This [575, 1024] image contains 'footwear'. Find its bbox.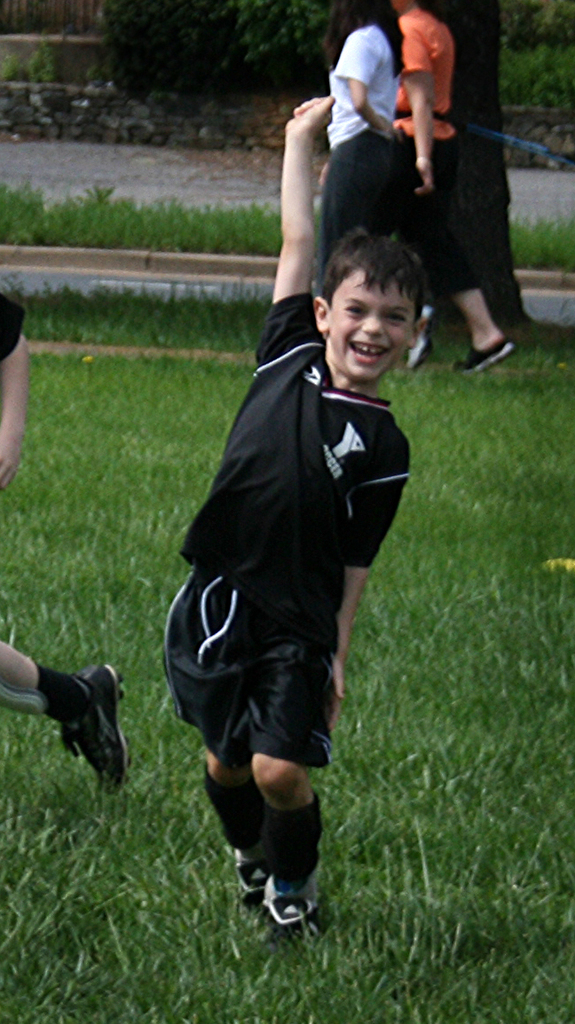
locate(406, 305, 444, 366).
